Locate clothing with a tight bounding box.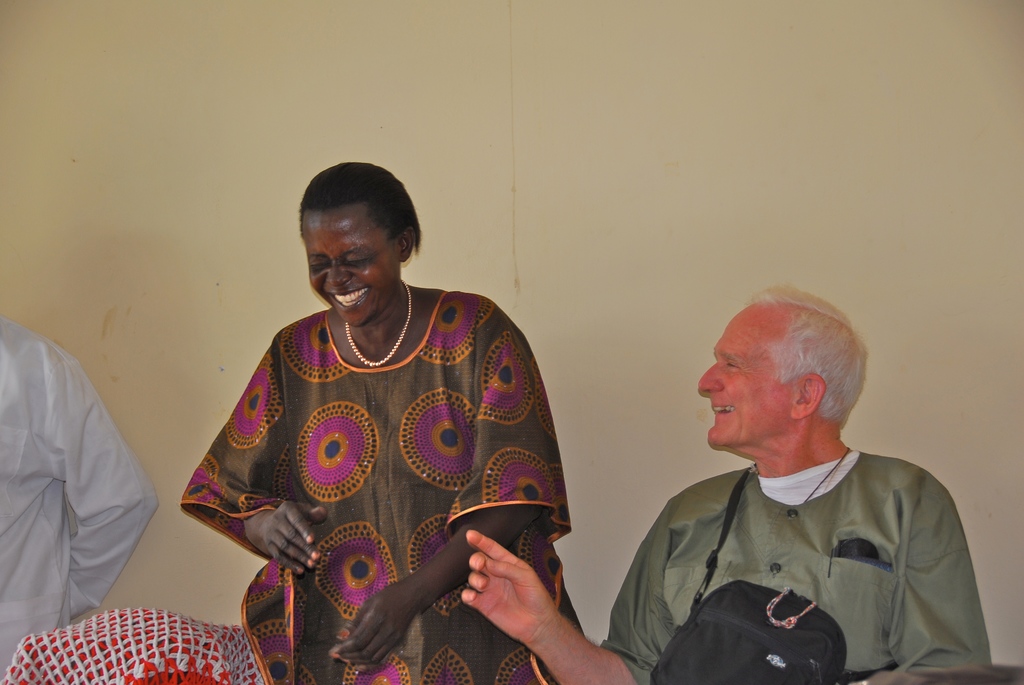
pyautogui.locateOnScreen(177, 301, 566, 684).
